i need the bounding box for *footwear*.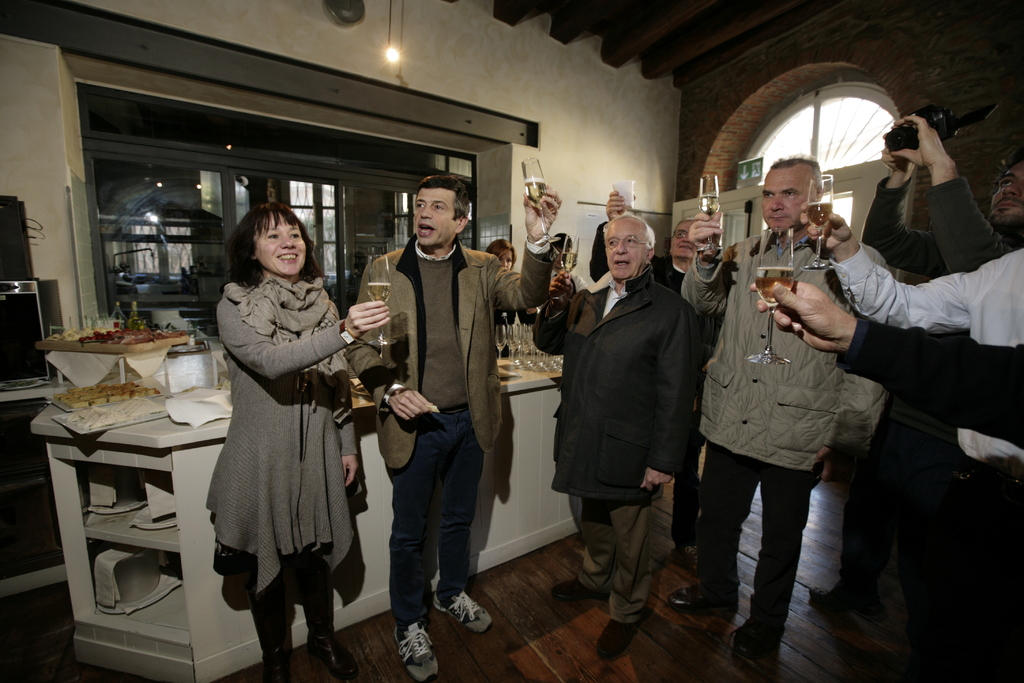
Here it is: 429,588,497,634.
